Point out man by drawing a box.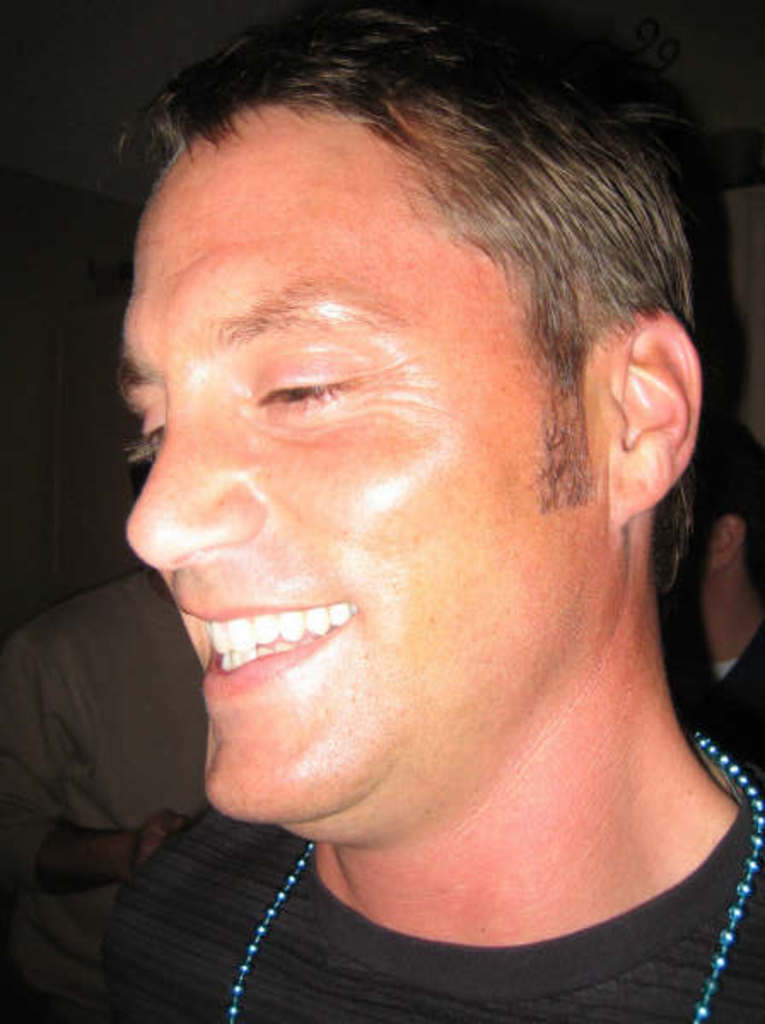
rect(0, 440, 203, 1022).
